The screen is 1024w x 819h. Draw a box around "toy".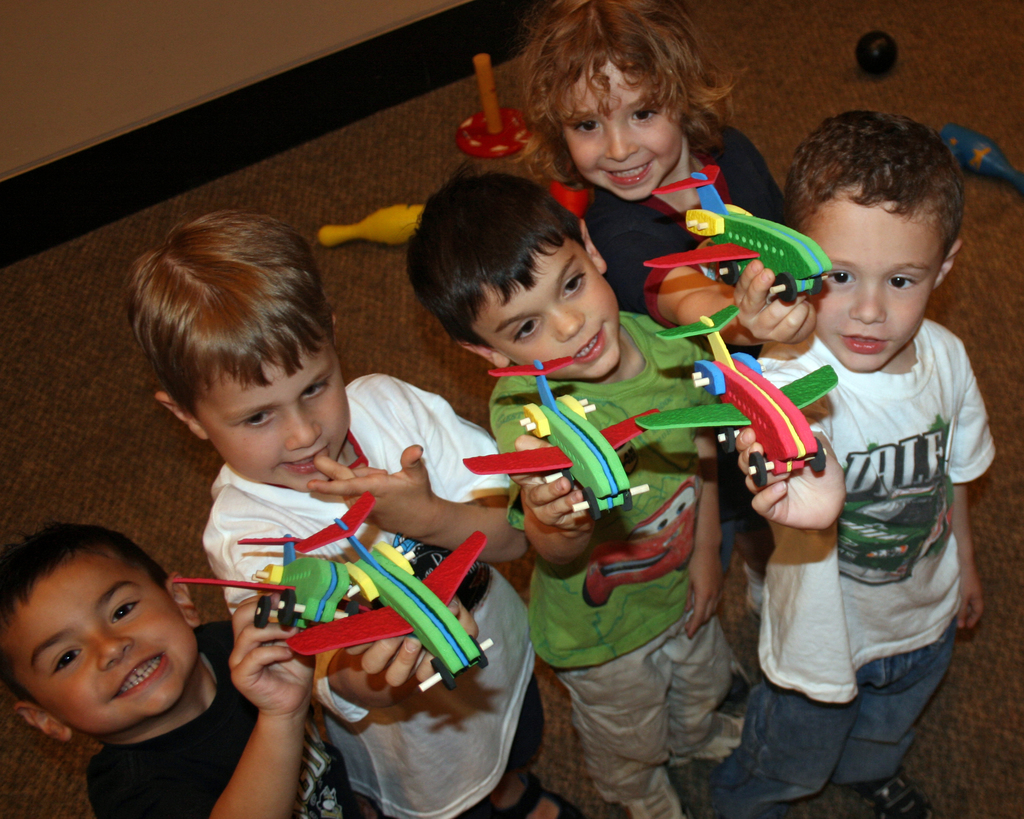
{"x1": 941, "y1": 117, "x2": 1023, "y2": 189}.
